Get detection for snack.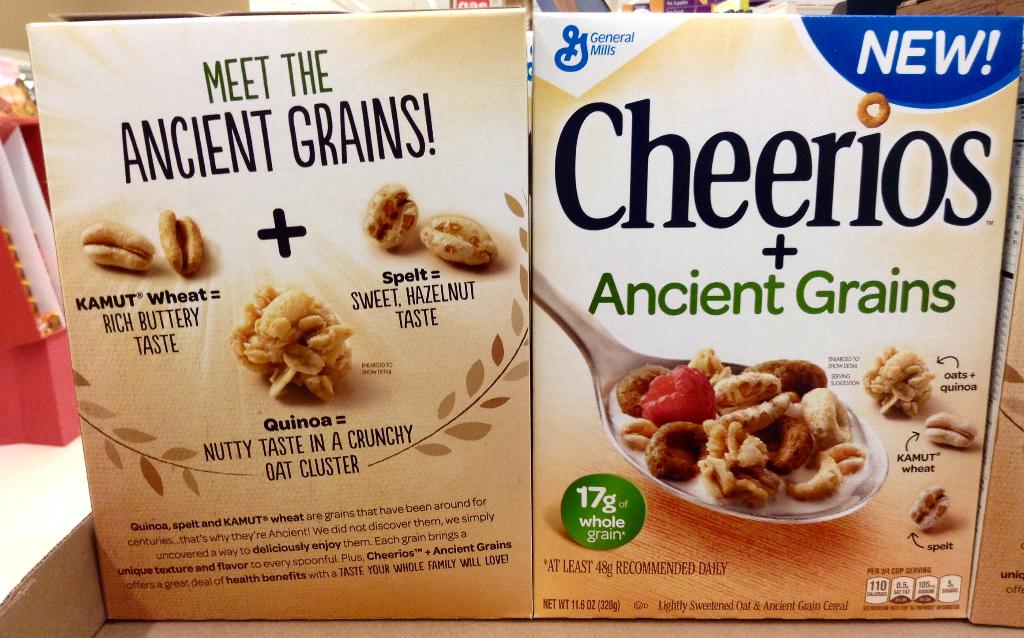
Detection: l=868, t=341, r=938, b=422.
